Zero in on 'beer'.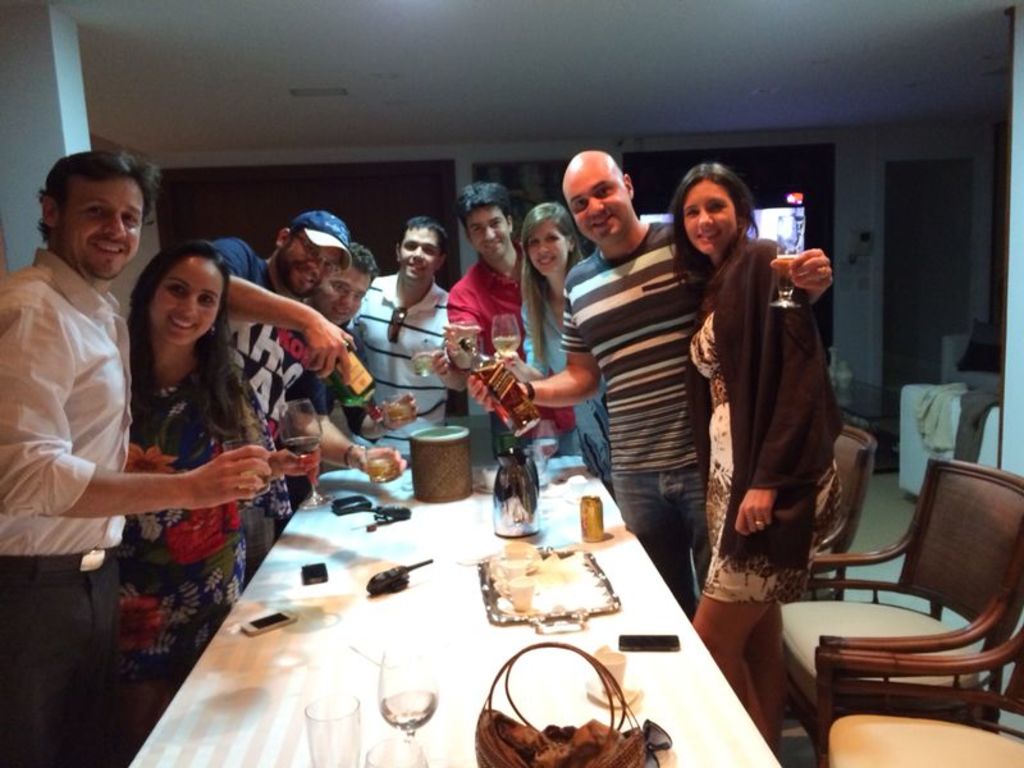
Zeroed in: (492, 332, 524, 358).
